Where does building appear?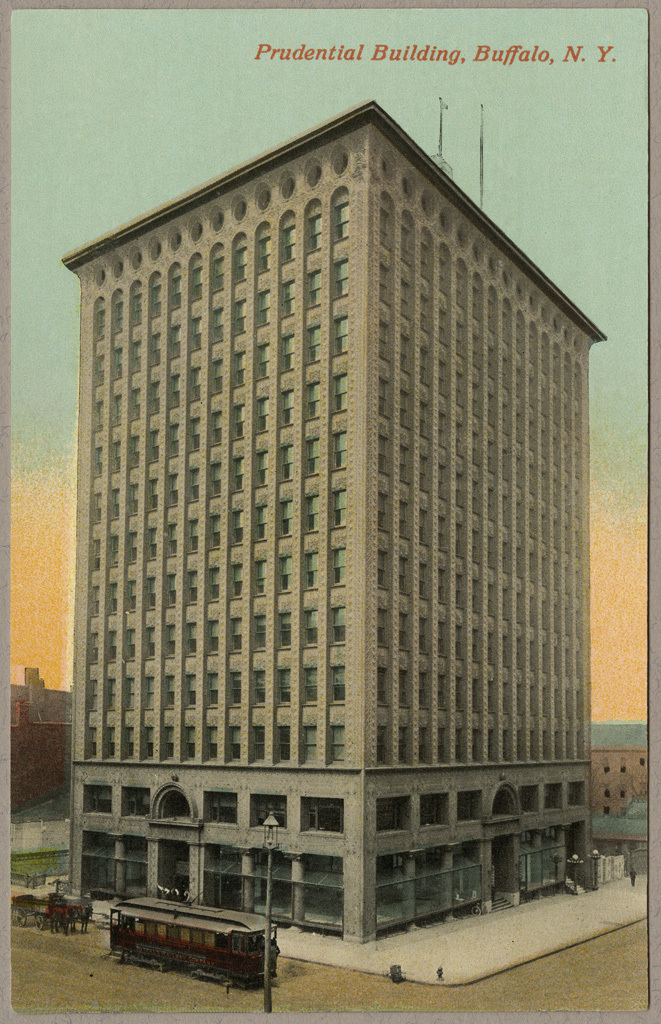
Appears at 54 95 611 945.
